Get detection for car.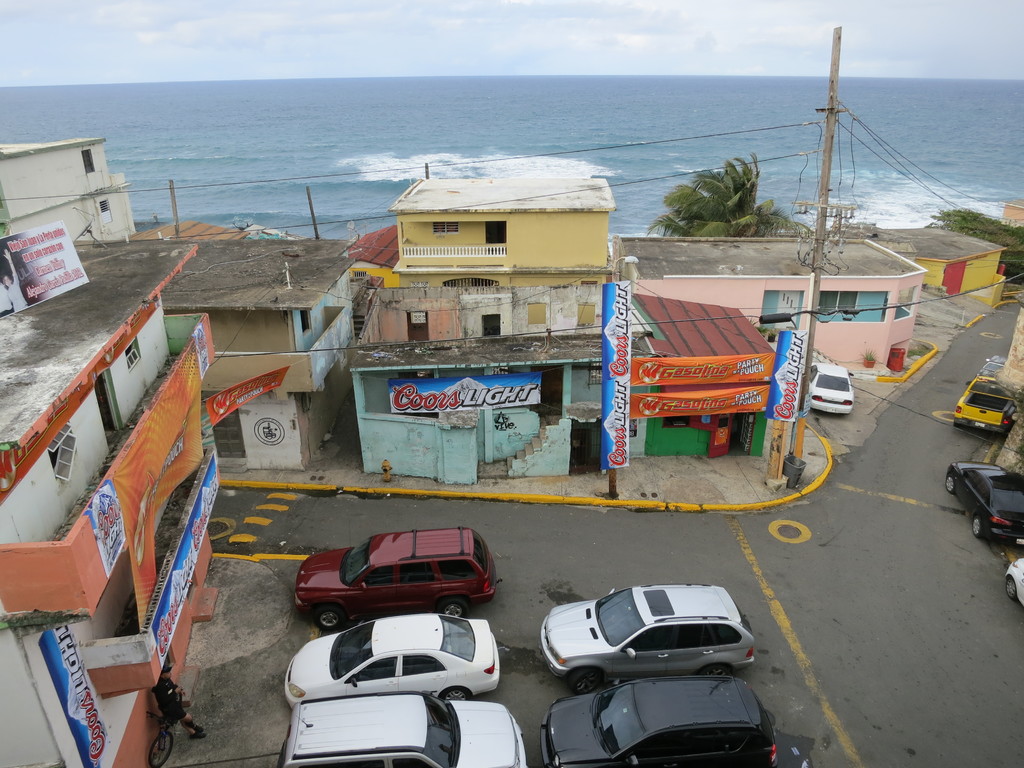
Detection: (289,527,495,634).
